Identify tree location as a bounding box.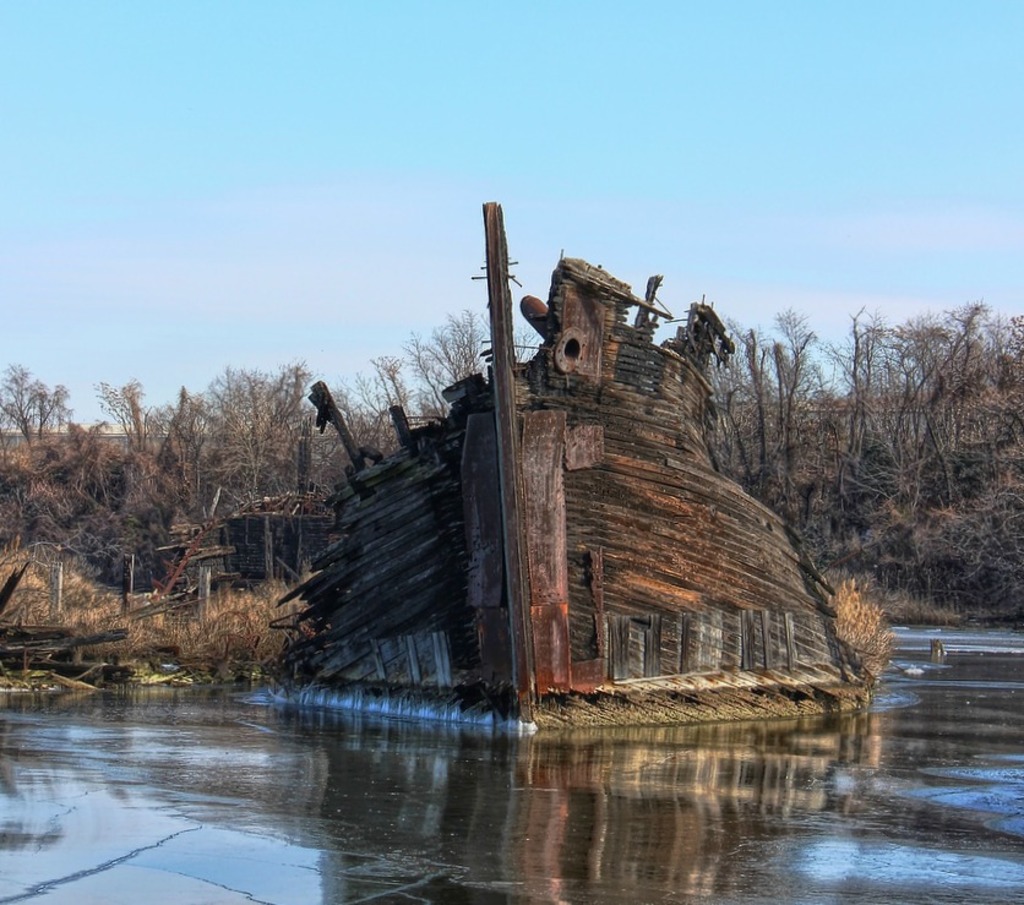
bbox=(0, 349, 76, 463).
